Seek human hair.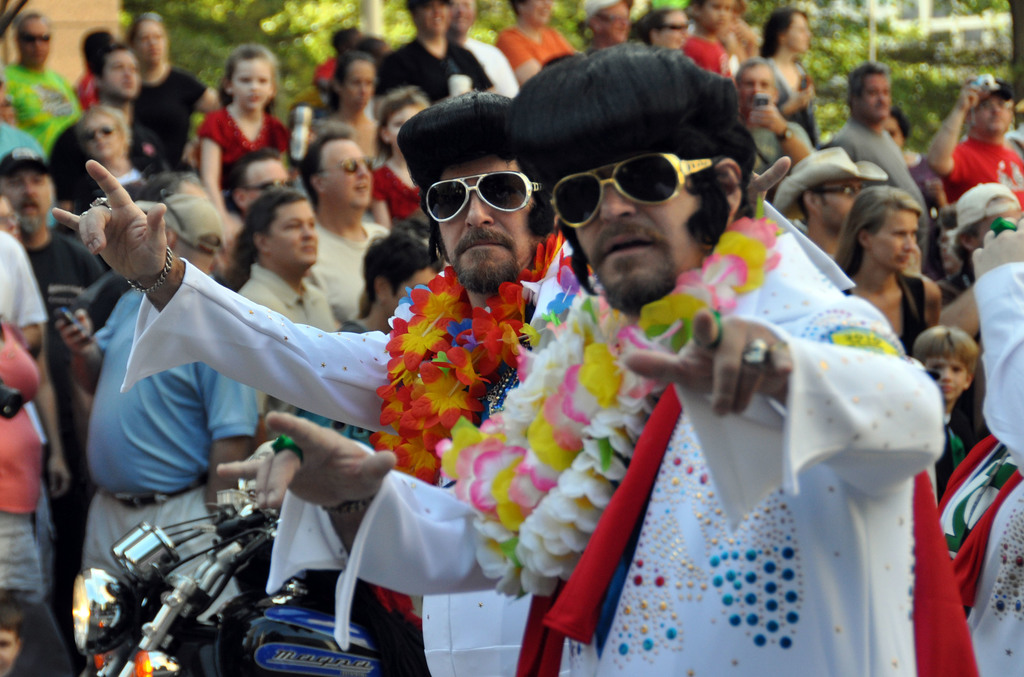
(x1=911, y1=323, x2=982, y2=379).
